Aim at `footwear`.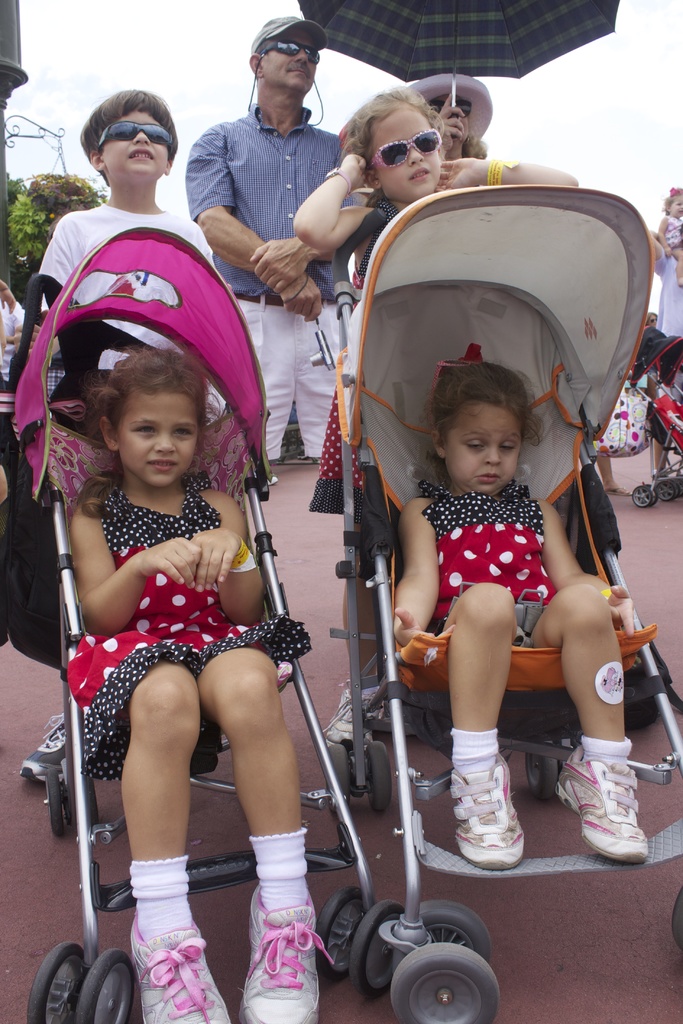
Aimed at {"left": 239, "top": 879, "right": 337, "bottom": 1023}.
